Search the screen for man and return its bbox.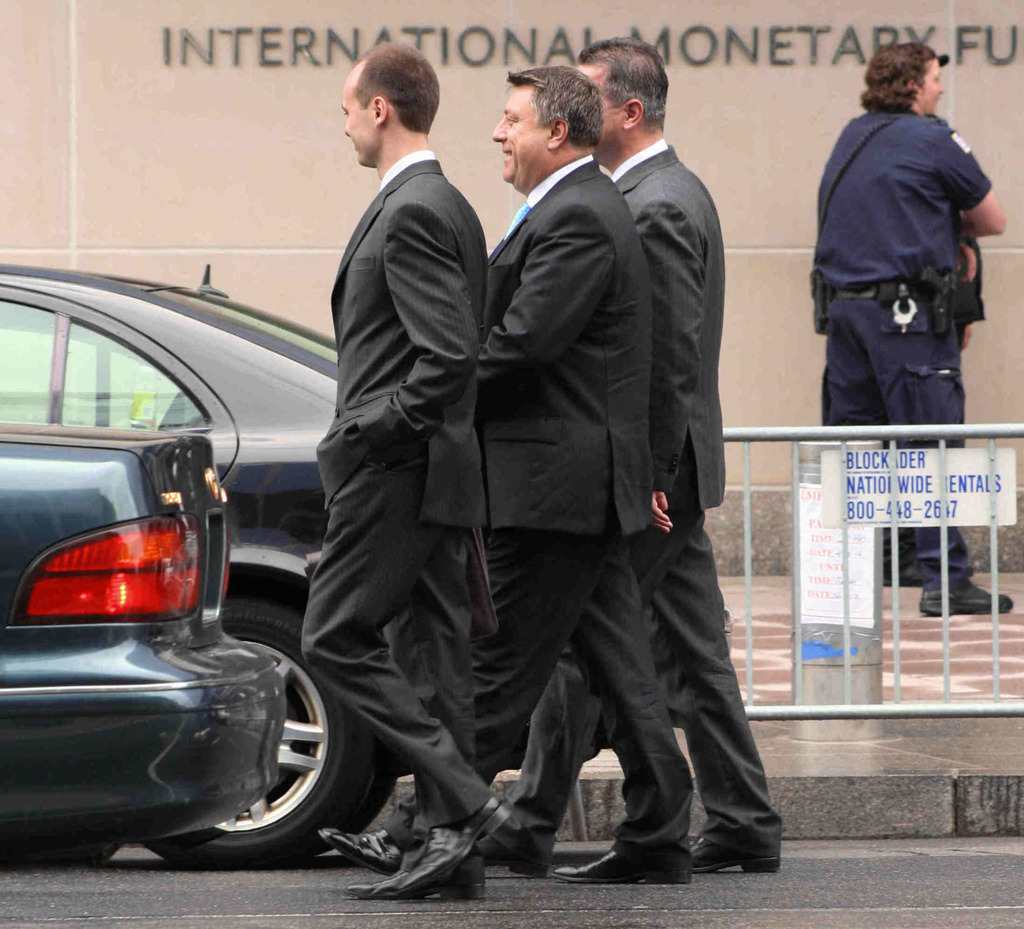
Found: 282, 33, 565, 902.
